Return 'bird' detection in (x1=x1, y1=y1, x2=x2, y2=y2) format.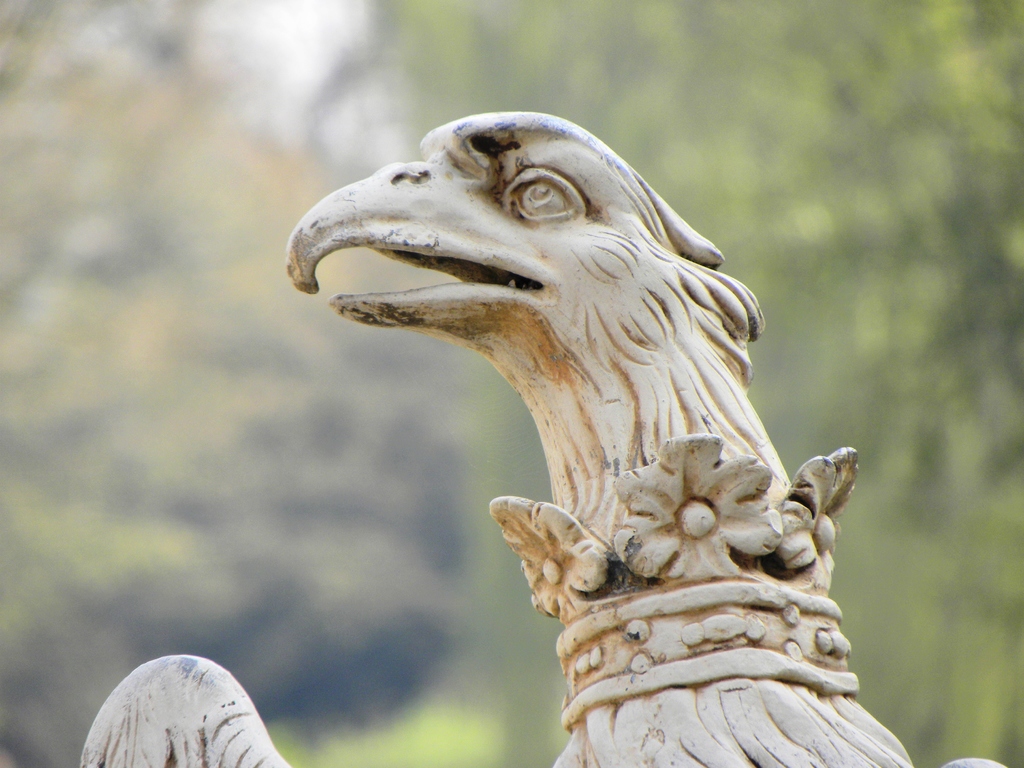
(x1=285, y1=110, x2=915, y2=767).
